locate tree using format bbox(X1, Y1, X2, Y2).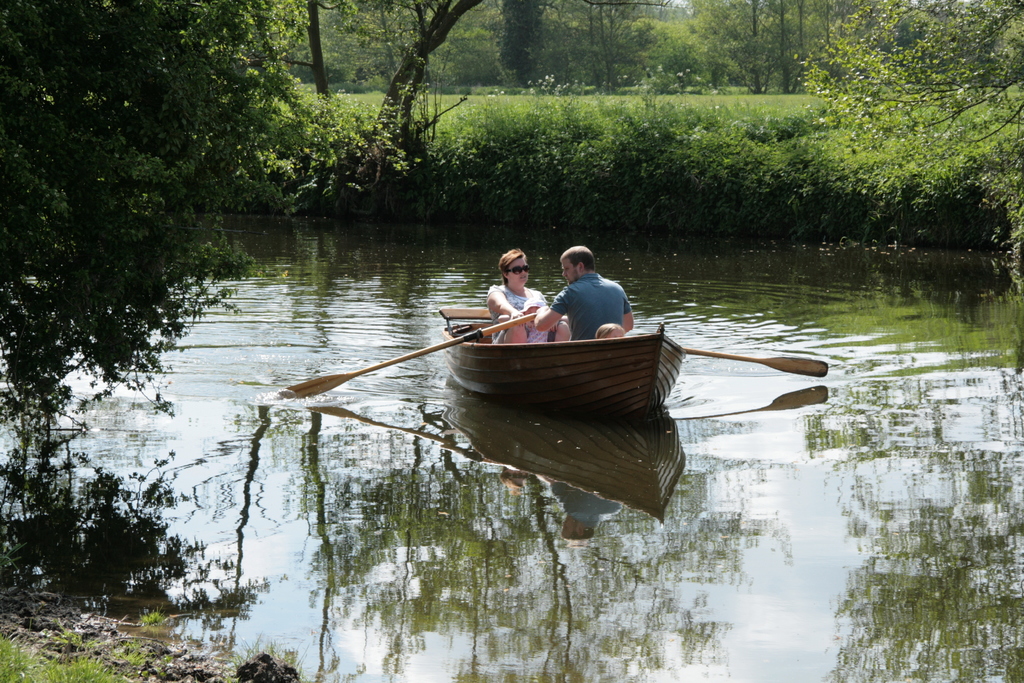
bbox(0, 0, 357, 451).
